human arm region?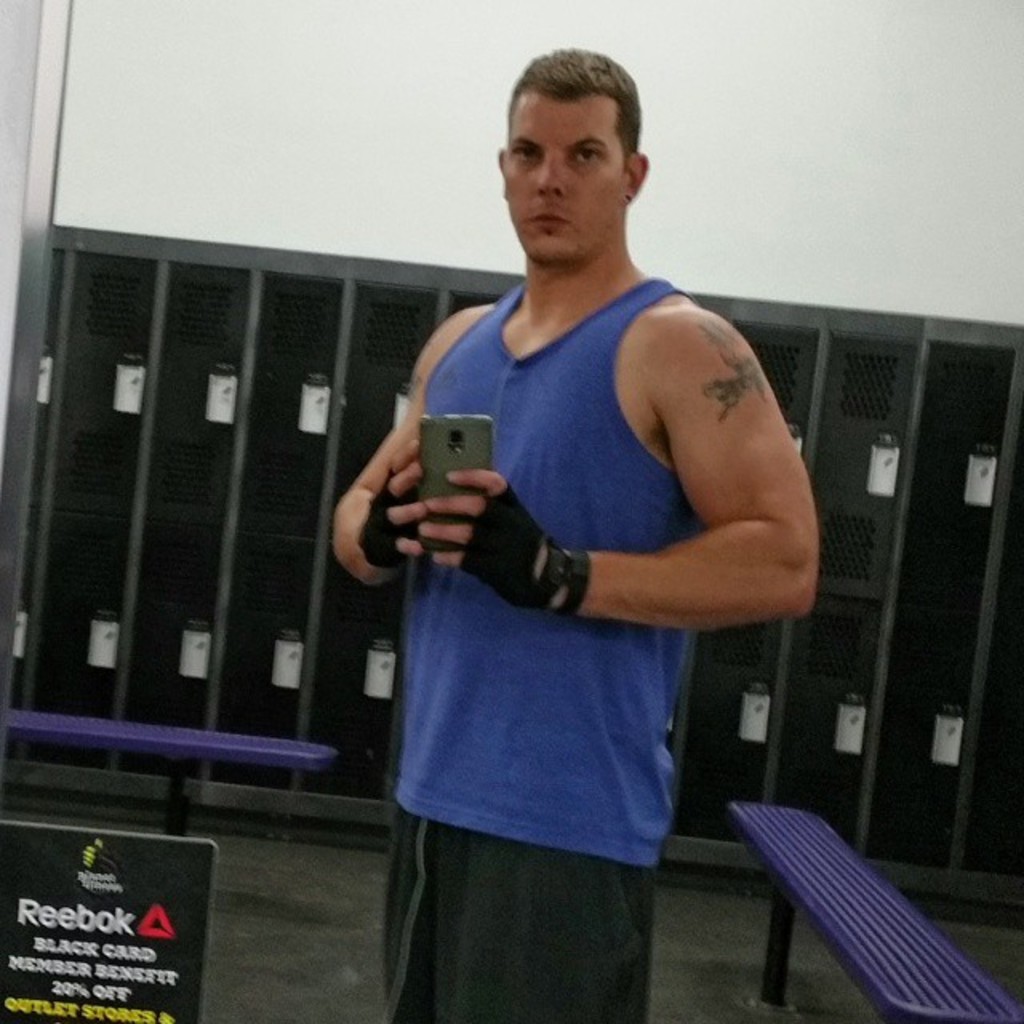
<bbox>421, 310, 819, 632</bbox>
